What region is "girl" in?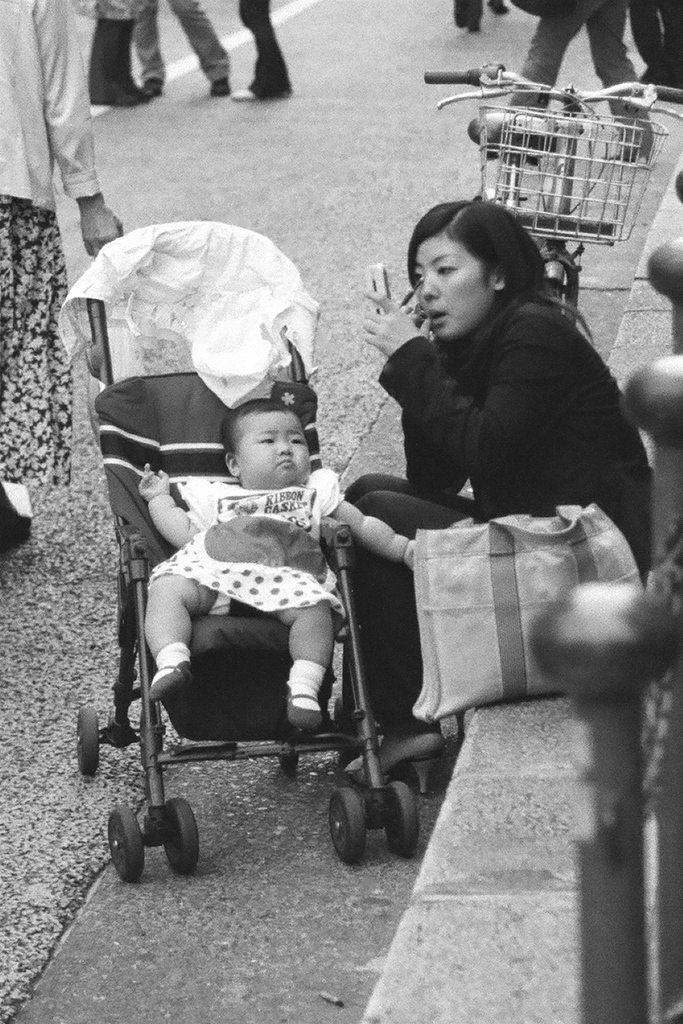
340:198:653:744.
